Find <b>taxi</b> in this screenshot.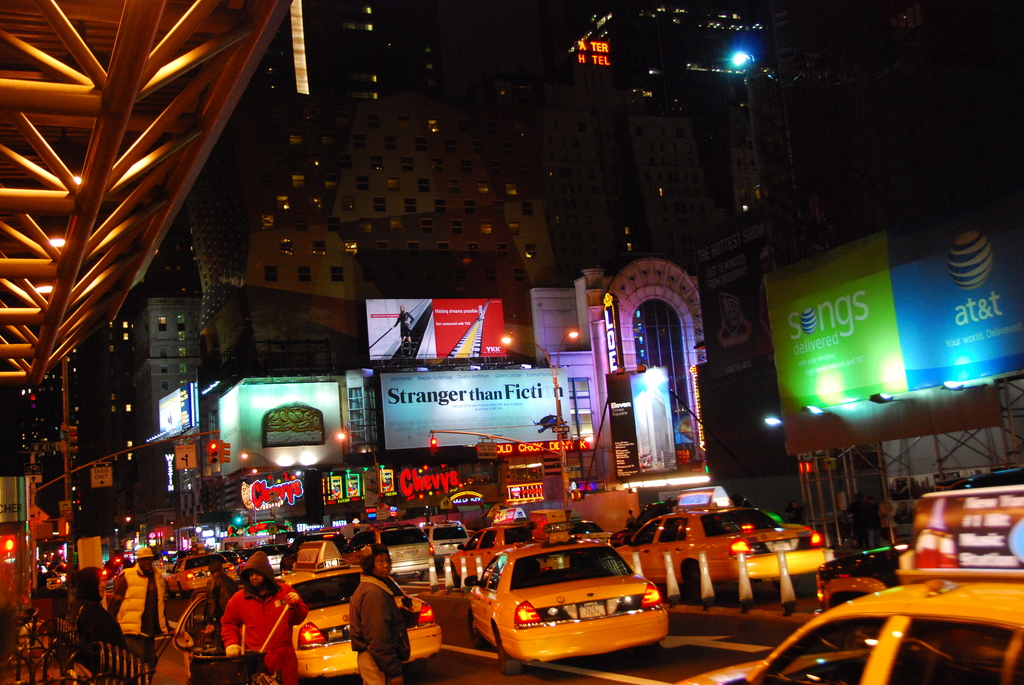
The bounding box for <b>taxi</b> is detection(677, 488, 1023, 684).
